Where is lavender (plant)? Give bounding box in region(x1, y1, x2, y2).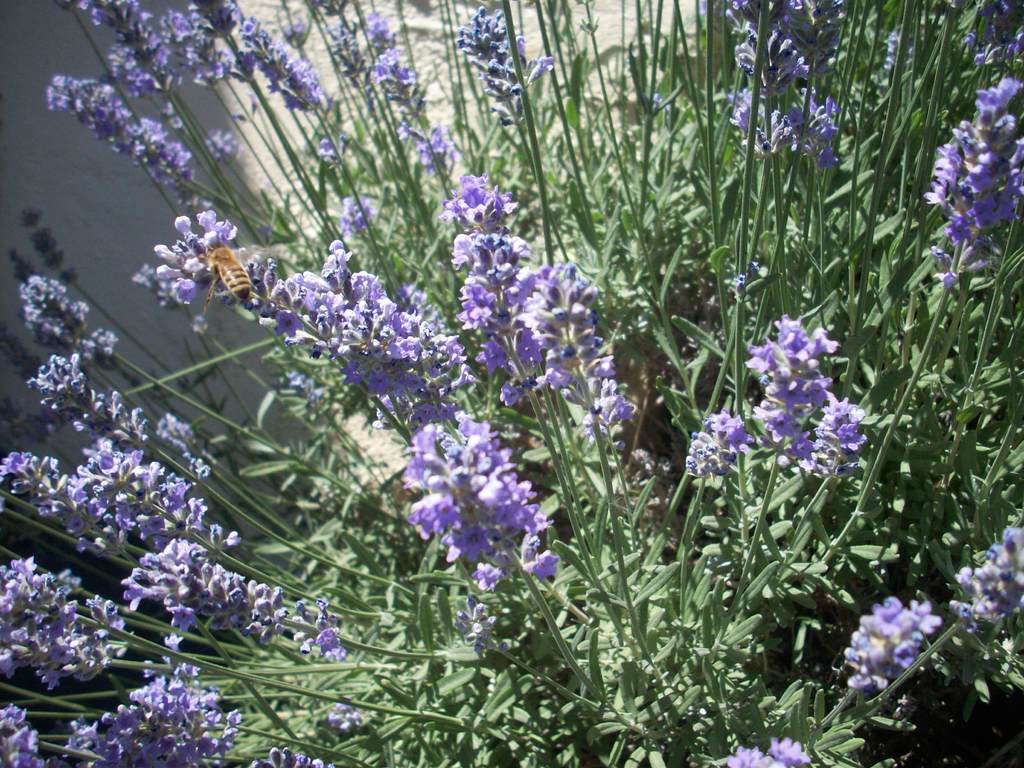
region(116, 195, 300, 334).
